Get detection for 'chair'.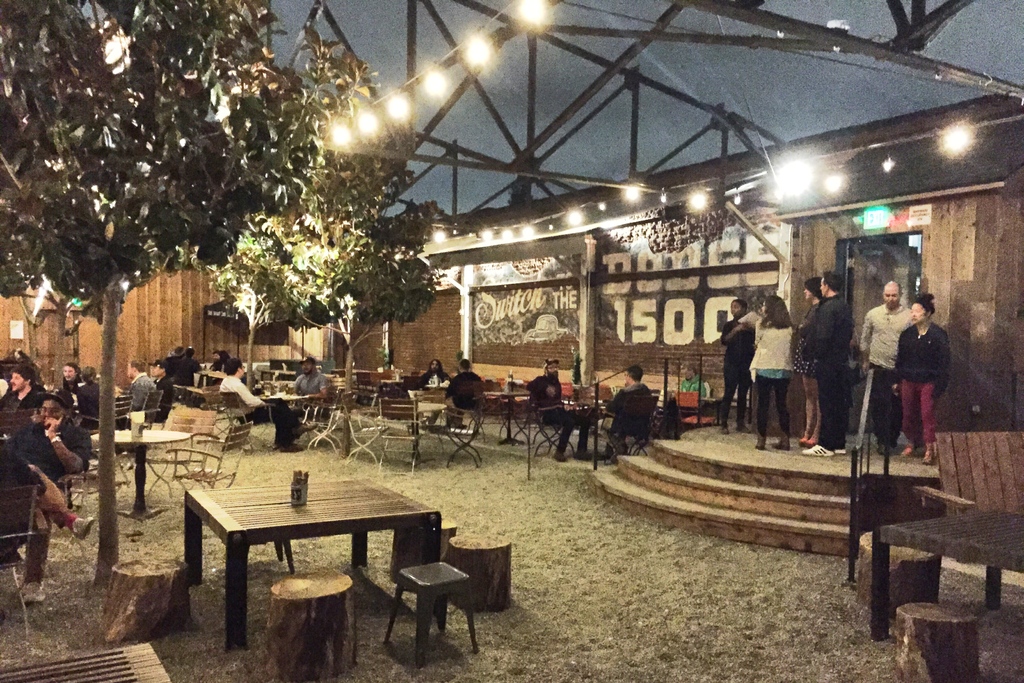
Detection: {"x1": 358, "y1": 370, "x2": 374, "y2": 397}.
